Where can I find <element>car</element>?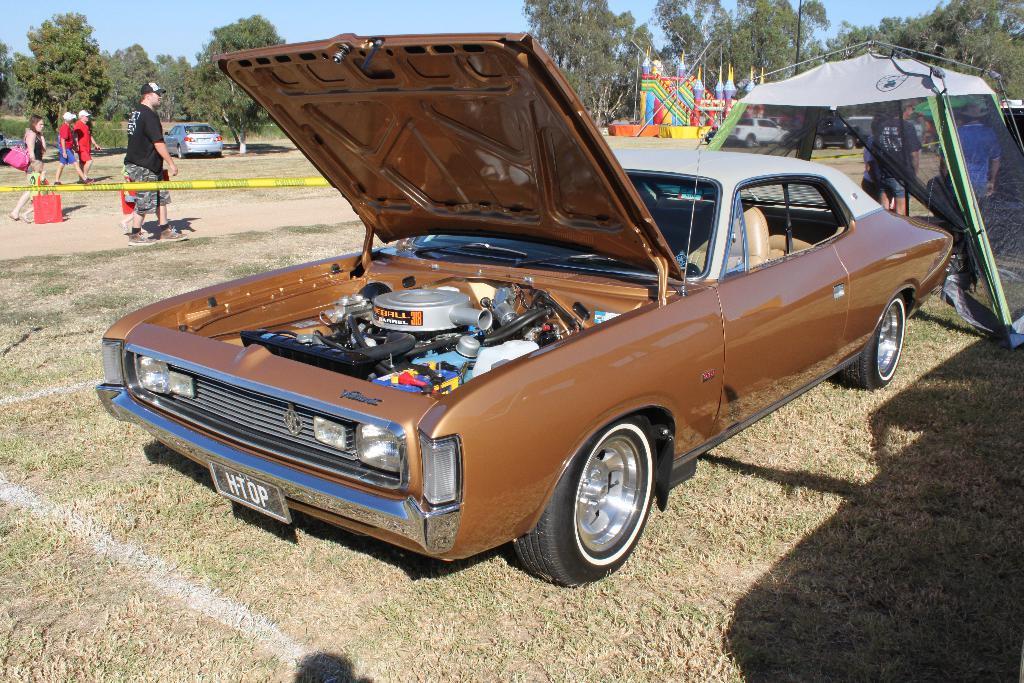
You can find it at [729, 115, 781, 151].
